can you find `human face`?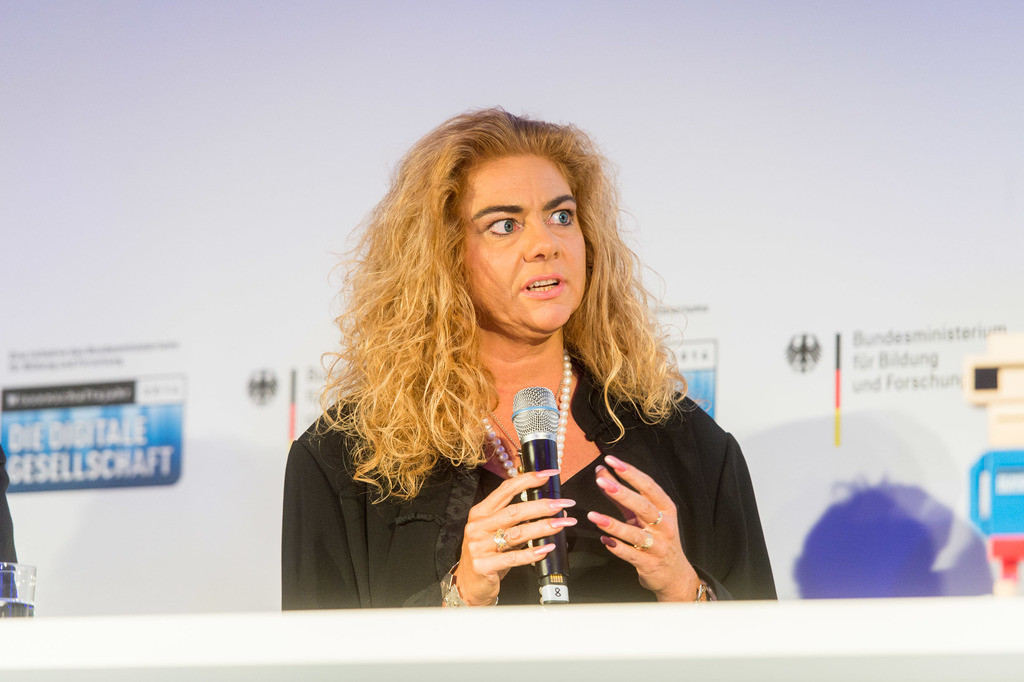
Yes, bounding box: <bbox>455, 154, 591, 338</bbox>.
